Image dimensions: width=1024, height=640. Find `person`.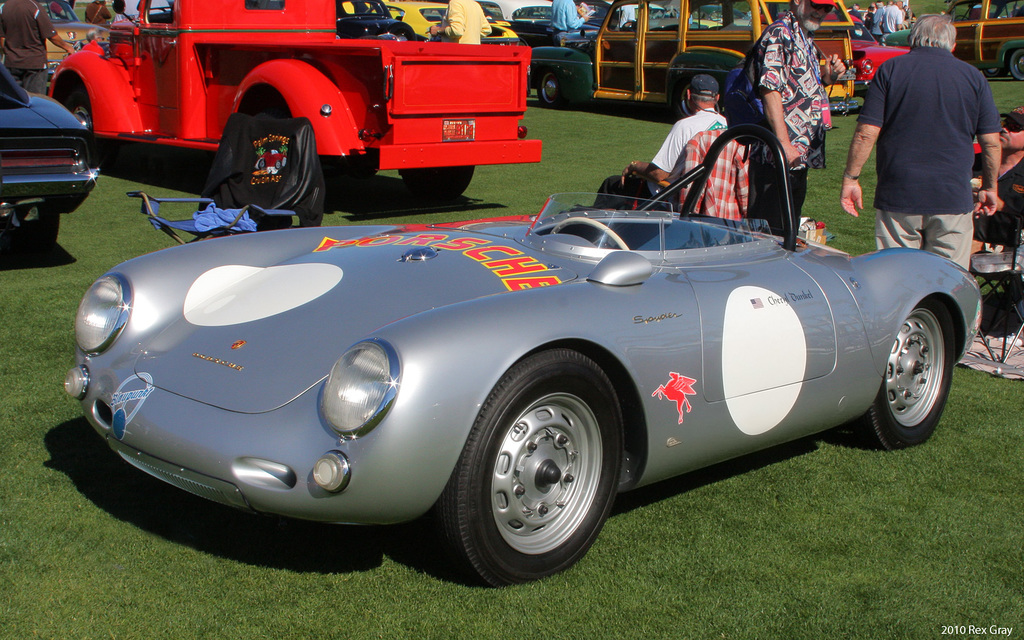
bbox=[593, 74, 750, 209].
